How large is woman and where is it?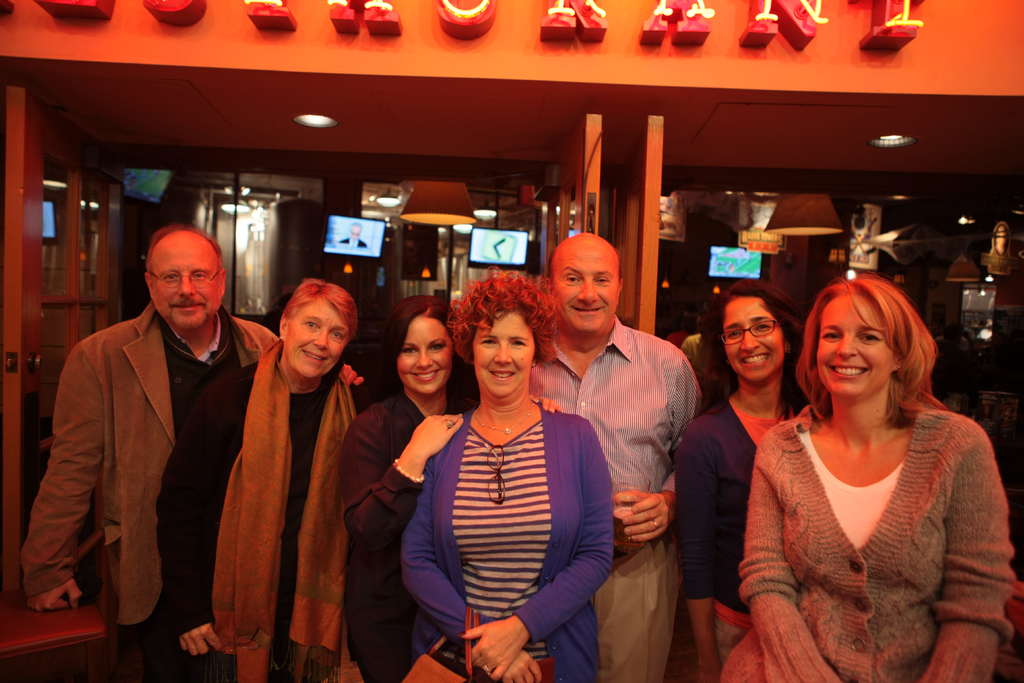
Bounding box: region(669, 279, 808, 680).
